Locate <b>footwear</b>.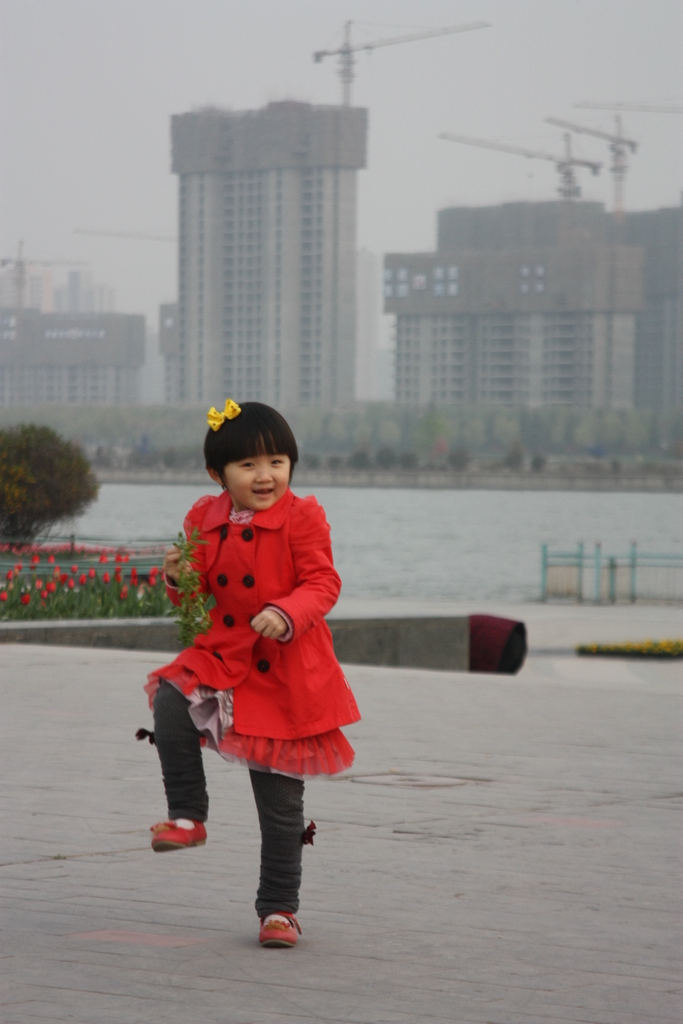
Bounding box: <box>254,910,299,952</box>.
